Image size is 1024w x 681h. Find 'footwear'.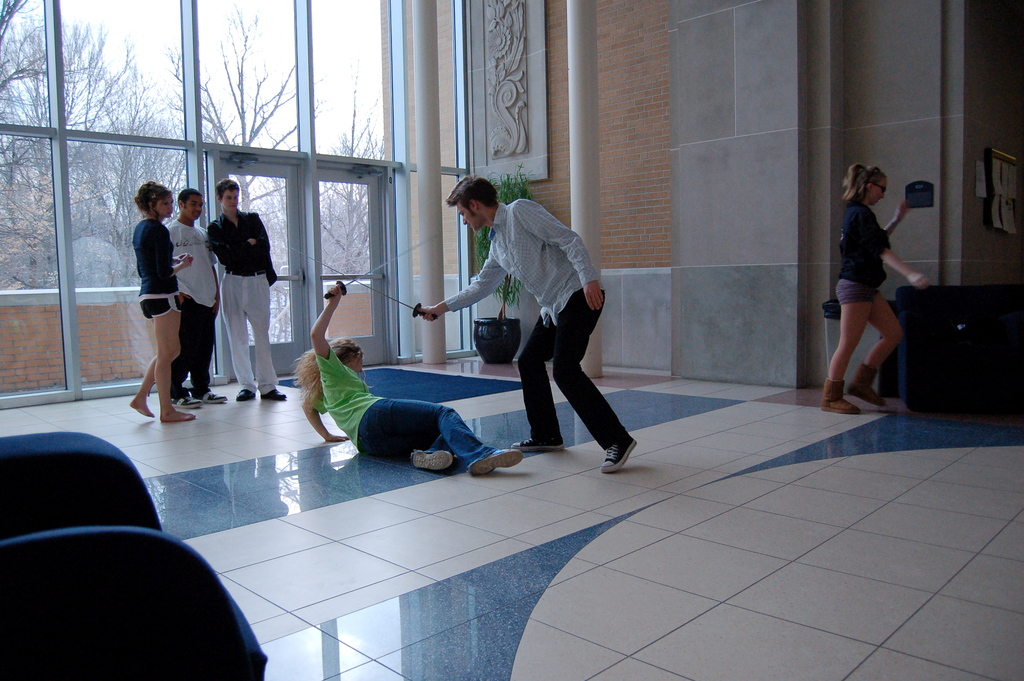
469/448/528/473.
